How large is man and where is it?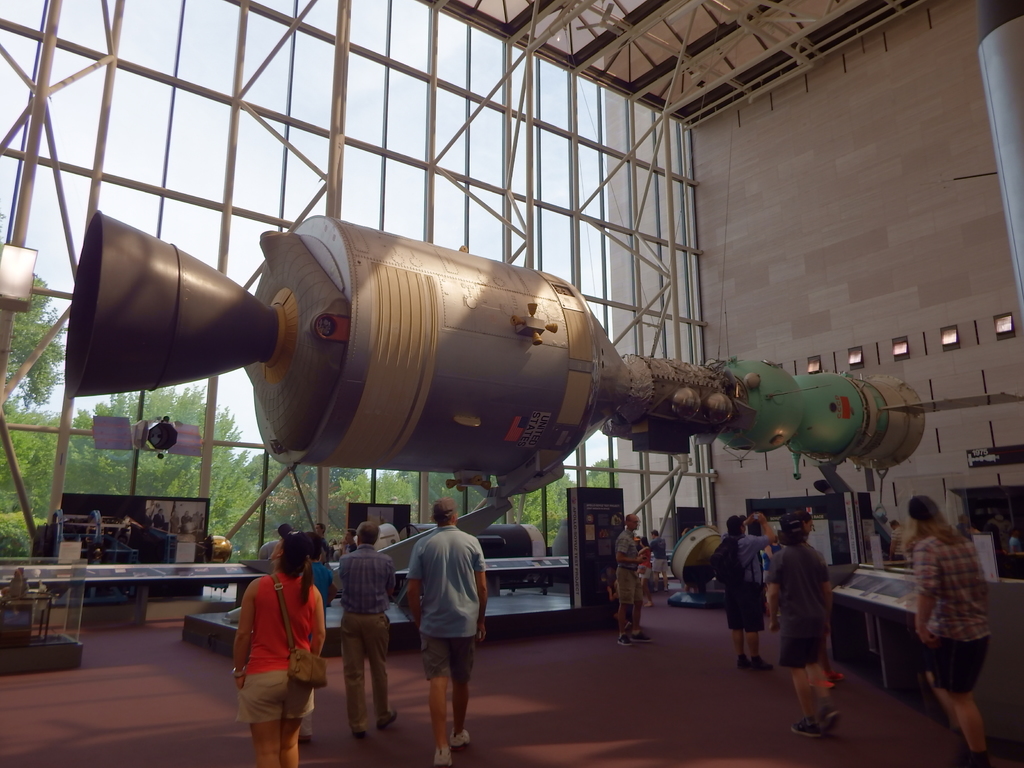
Bounding box: region(323, 517, 405, 748).
